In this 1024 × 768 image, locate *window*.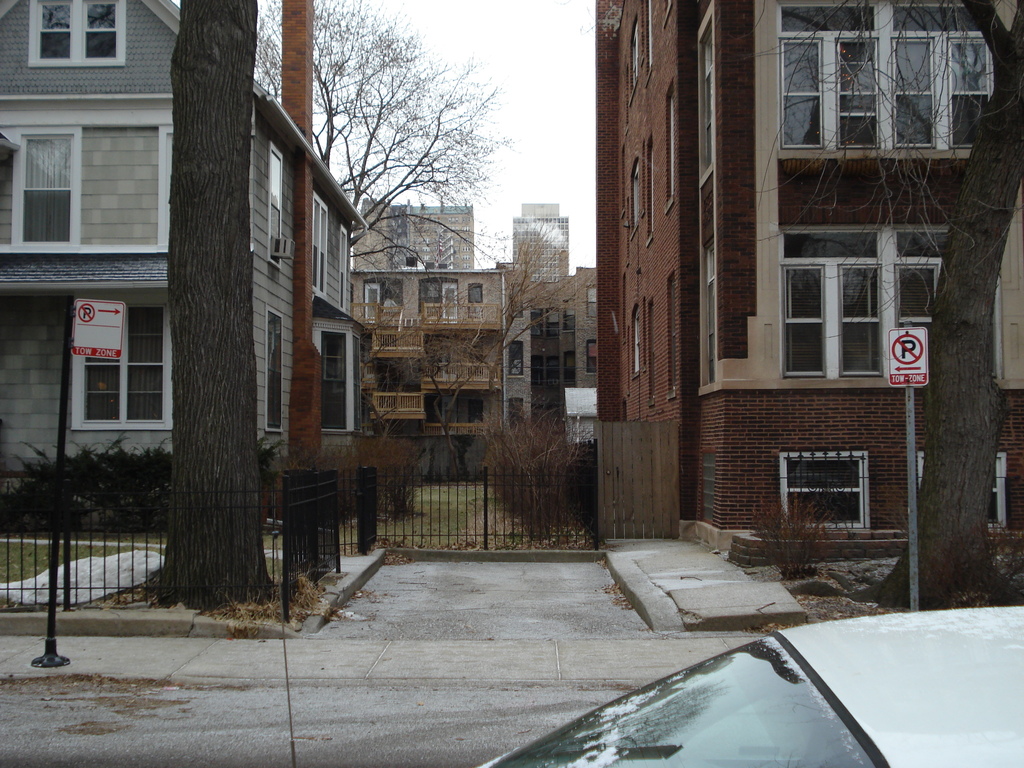
Bounding box: 781, 449, 870, 527.
